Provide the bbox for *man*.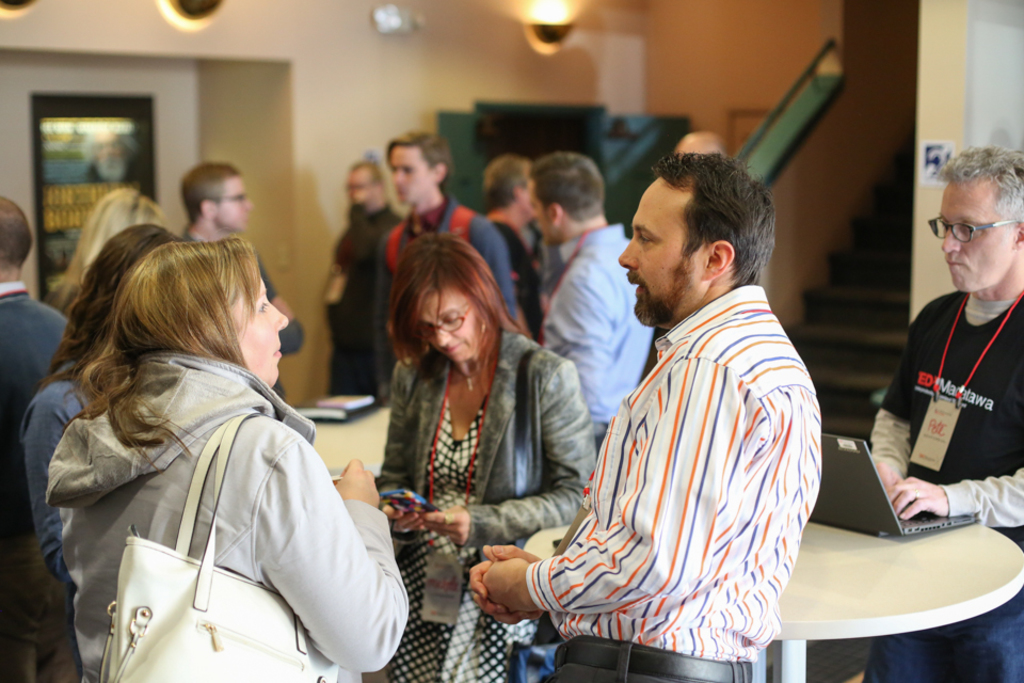
{"left": 851, "top": 133, "right": 1023, "bottom": 682}.
